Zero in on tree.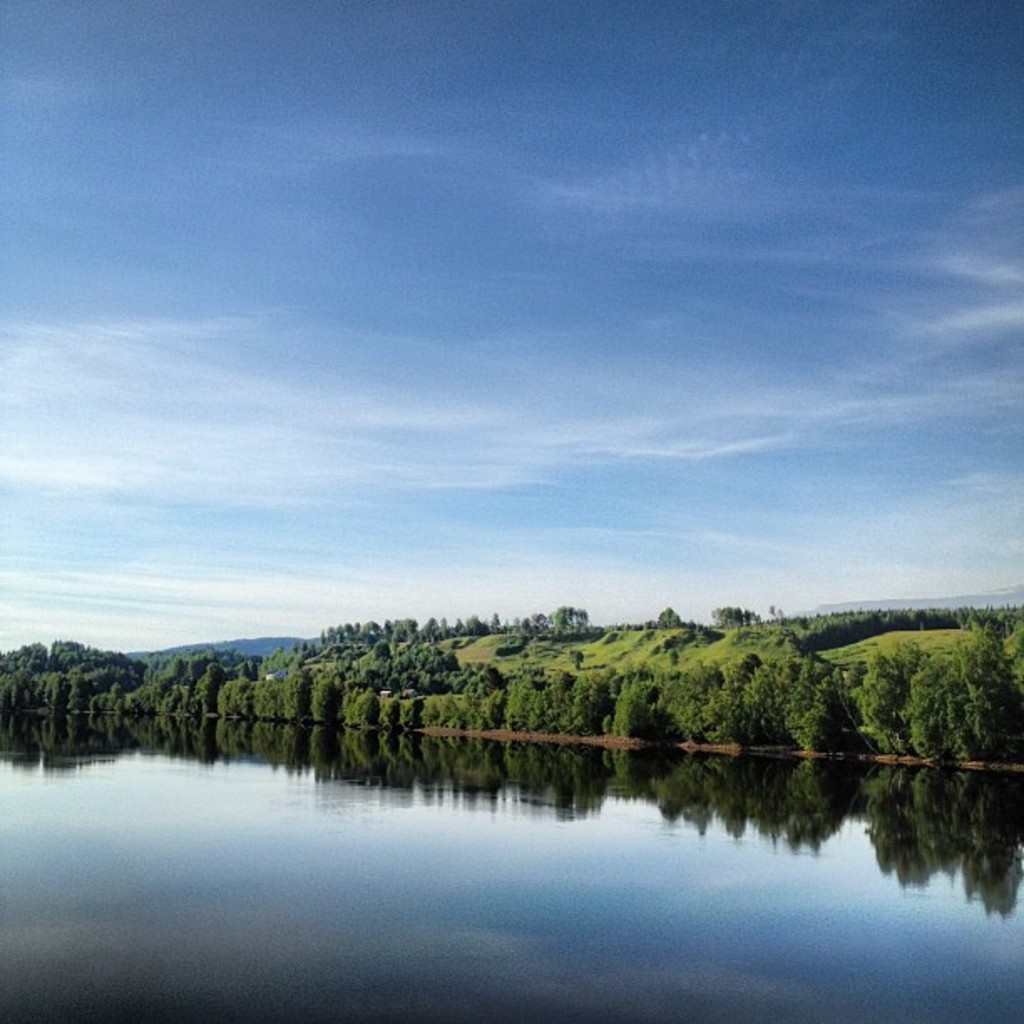
Zeroed in: 244,641,472,730.
